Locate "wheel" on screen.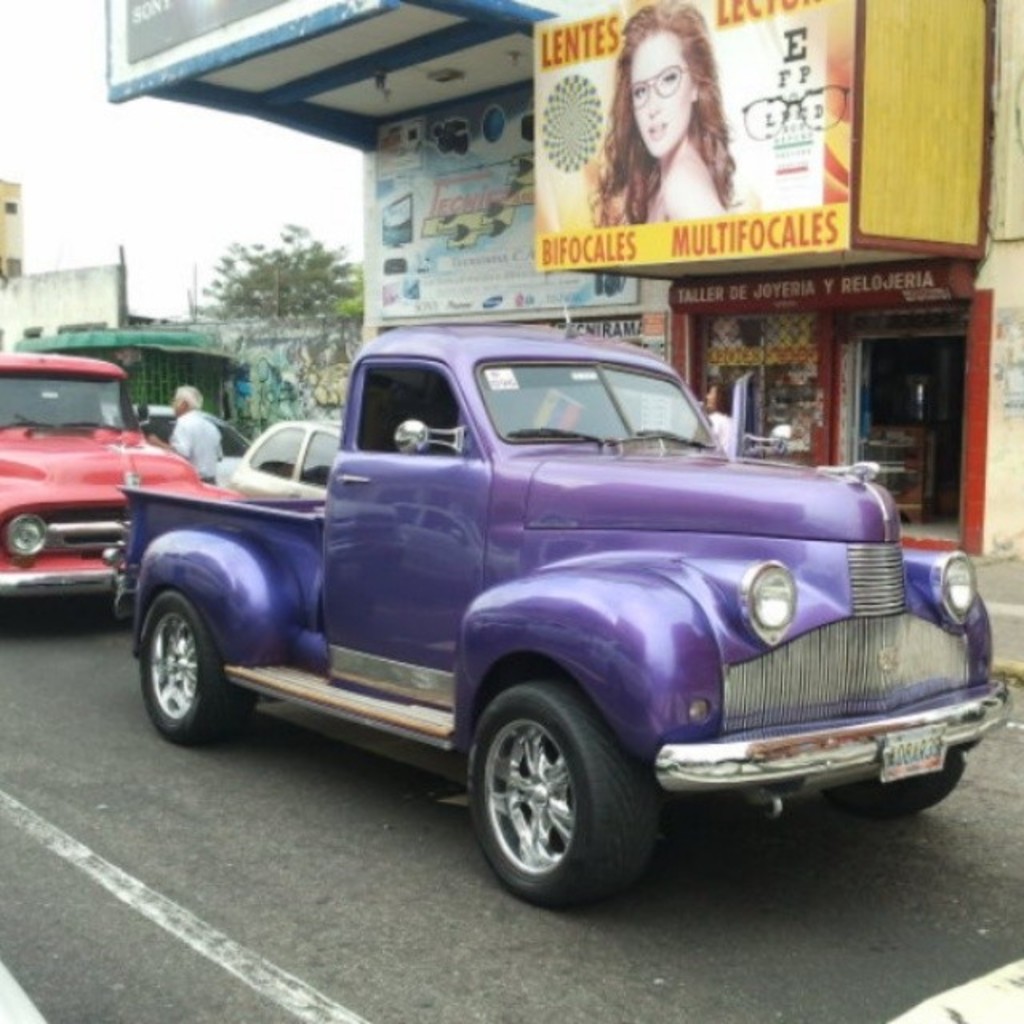
On screen at (x1=128, y1=597, x2=261, y2=741).
